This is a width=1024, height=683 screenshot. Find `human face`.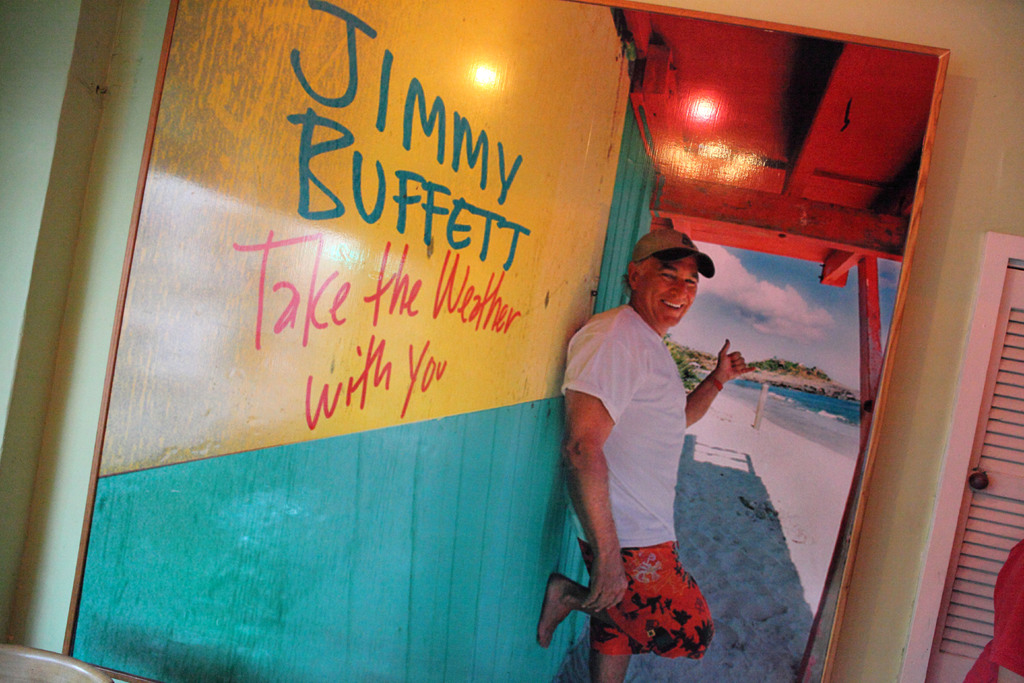
Bounding box: x1=636 y1=258 x2=720 y2=334.
